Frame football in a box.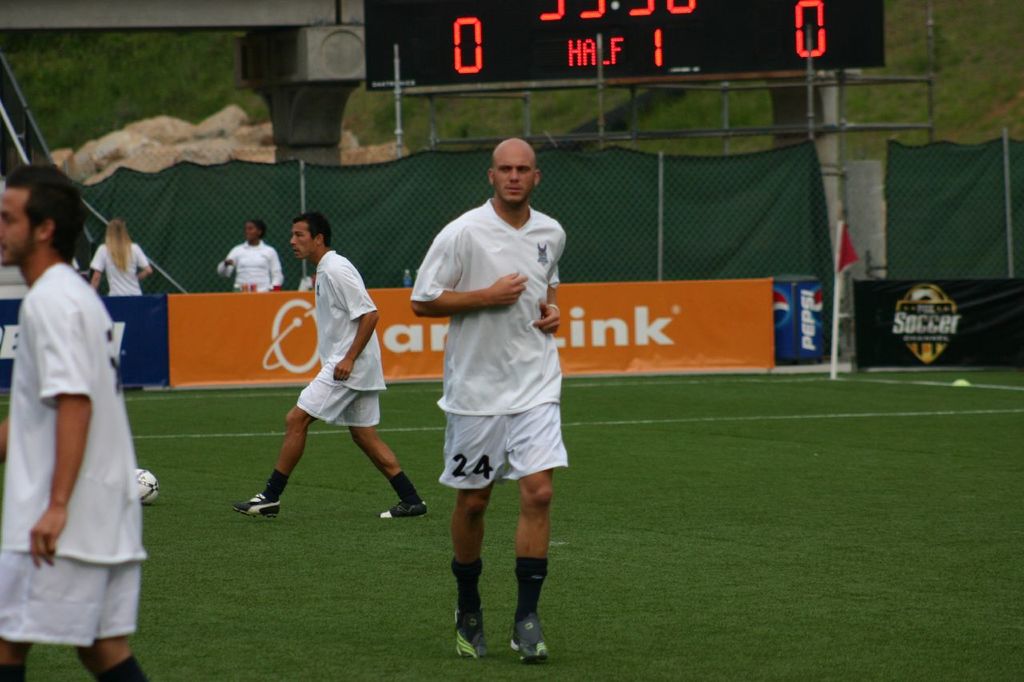
138/470/159/505.
